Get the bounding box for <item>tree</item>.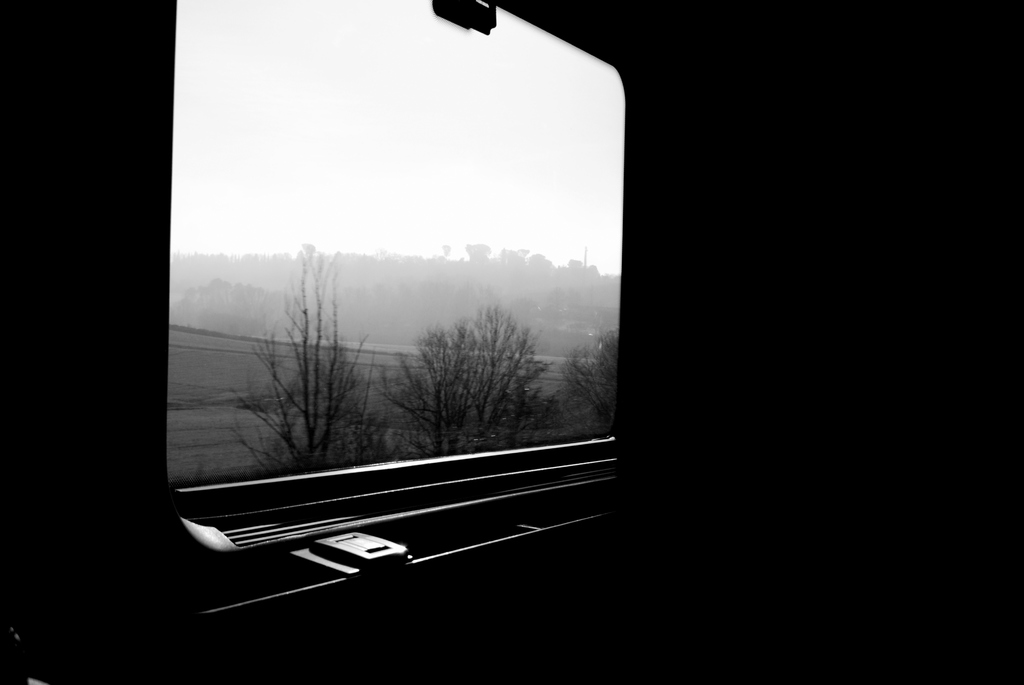
box(225, 254, 394, 465).
